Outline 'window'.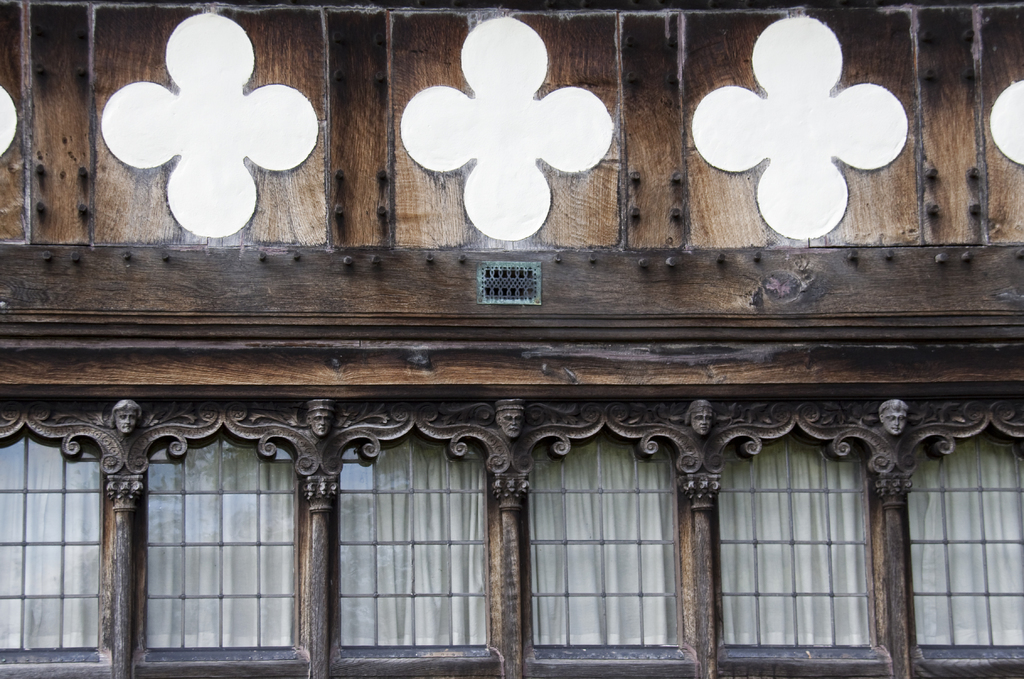
Outline: (113, 427, 312, 651).
